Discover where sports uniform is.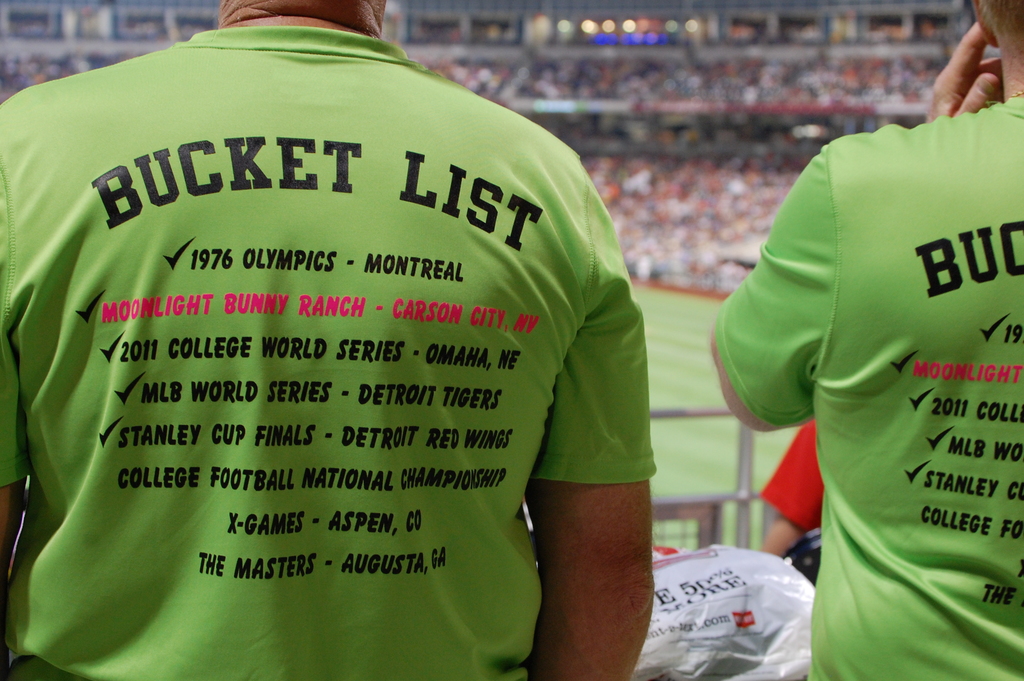
Discovered at crop(712, 88, 1023, 680).
